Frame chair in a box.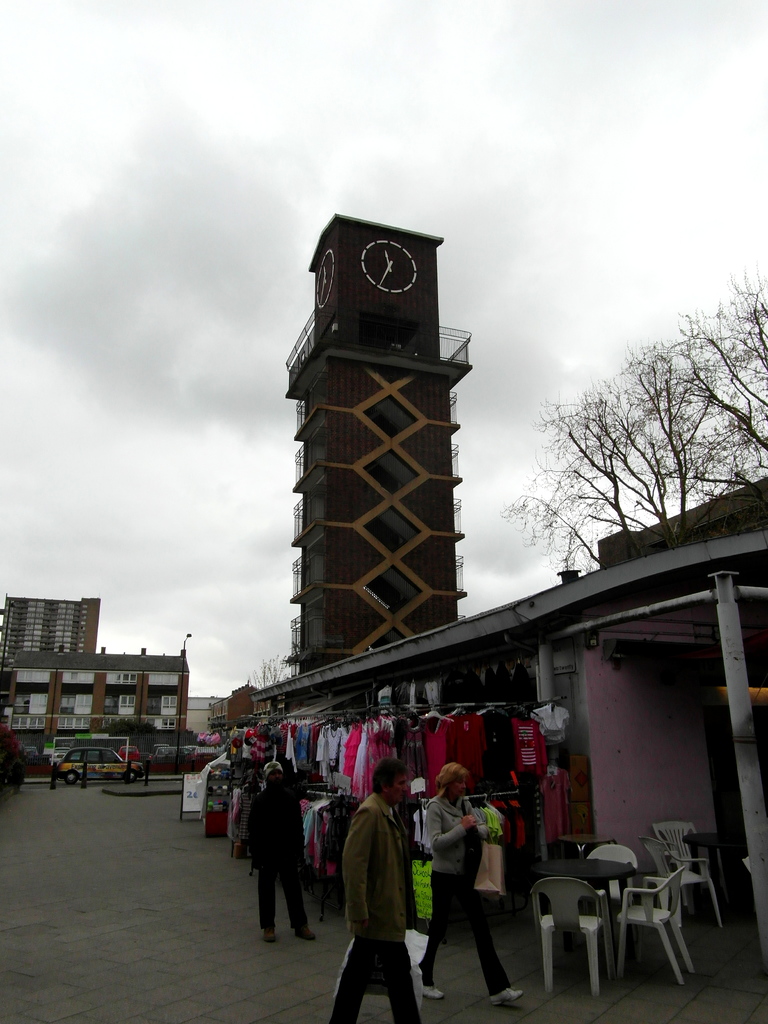
(548, 861, 655, 991).
